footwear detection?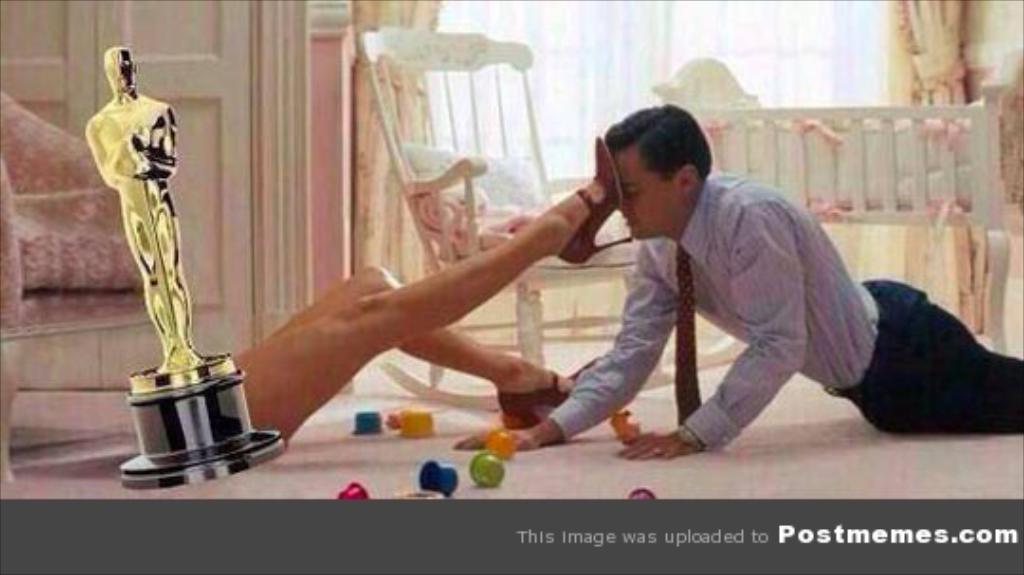
[x1=495, y1=347, x2=605, y2=425]
